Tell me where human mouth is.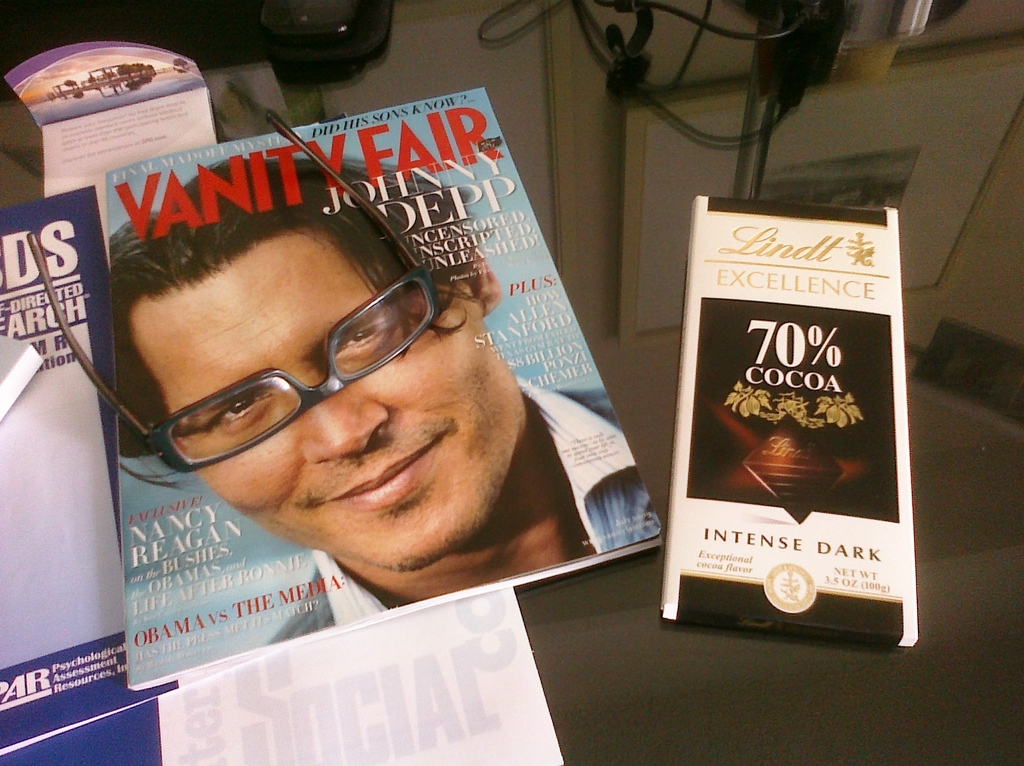
human mouth is at bbox=[324, 432, 445, 514].
